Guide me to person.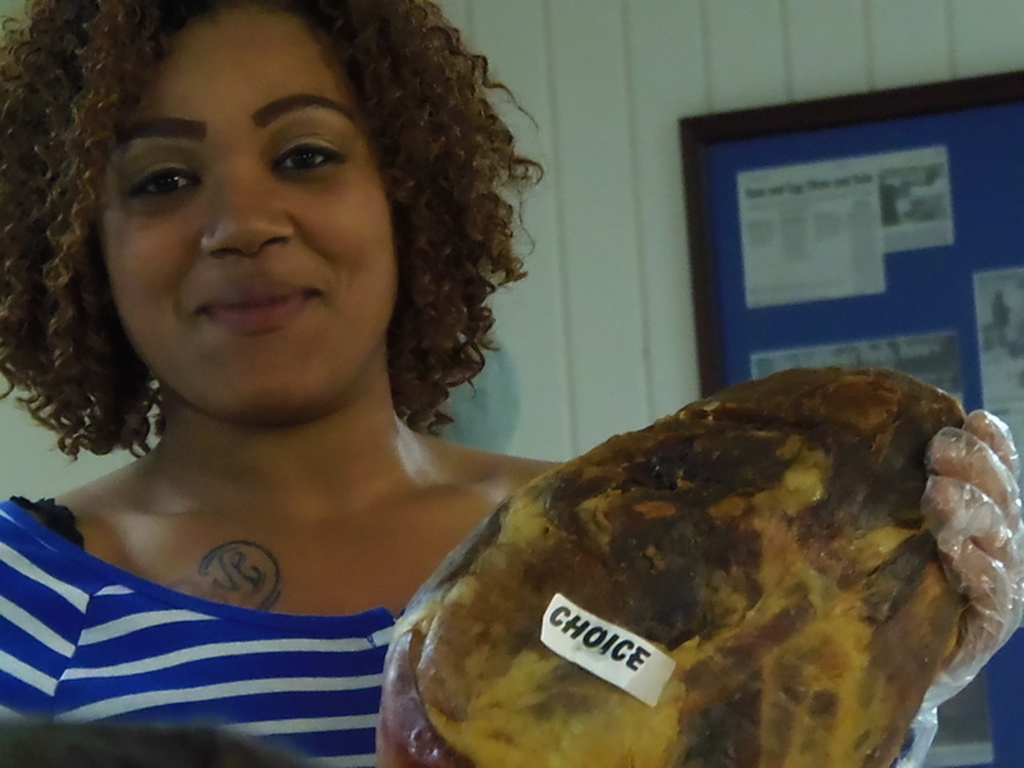
Guidance: x1=0 y1=0 x2=1023 y2=767.
